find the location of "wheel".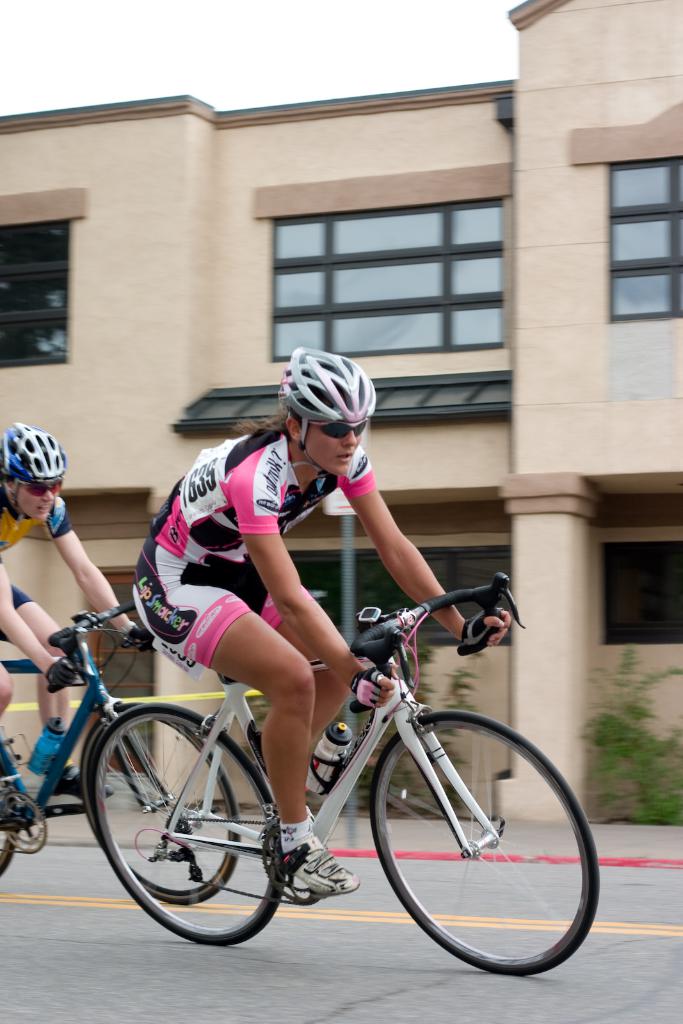
Location: <bbox>81, 705, 238, 904</bbox>.
